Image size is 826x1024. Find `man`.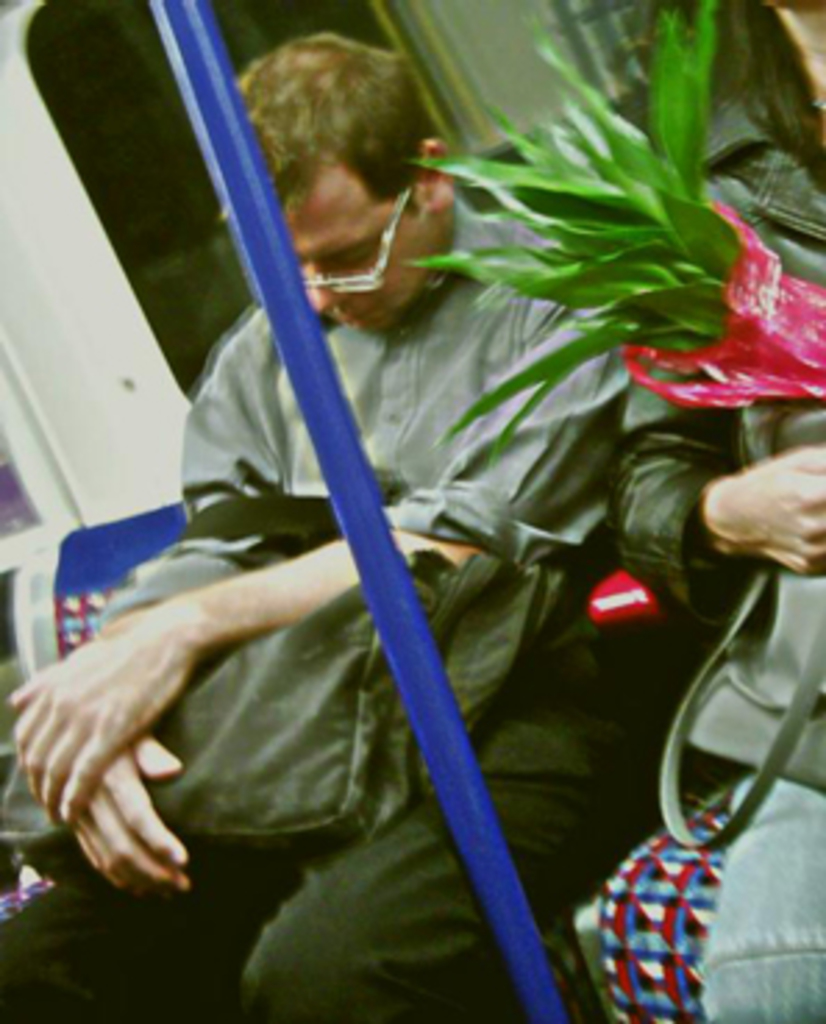
<bbox>0, 36, 662, 1021</bbox>.
